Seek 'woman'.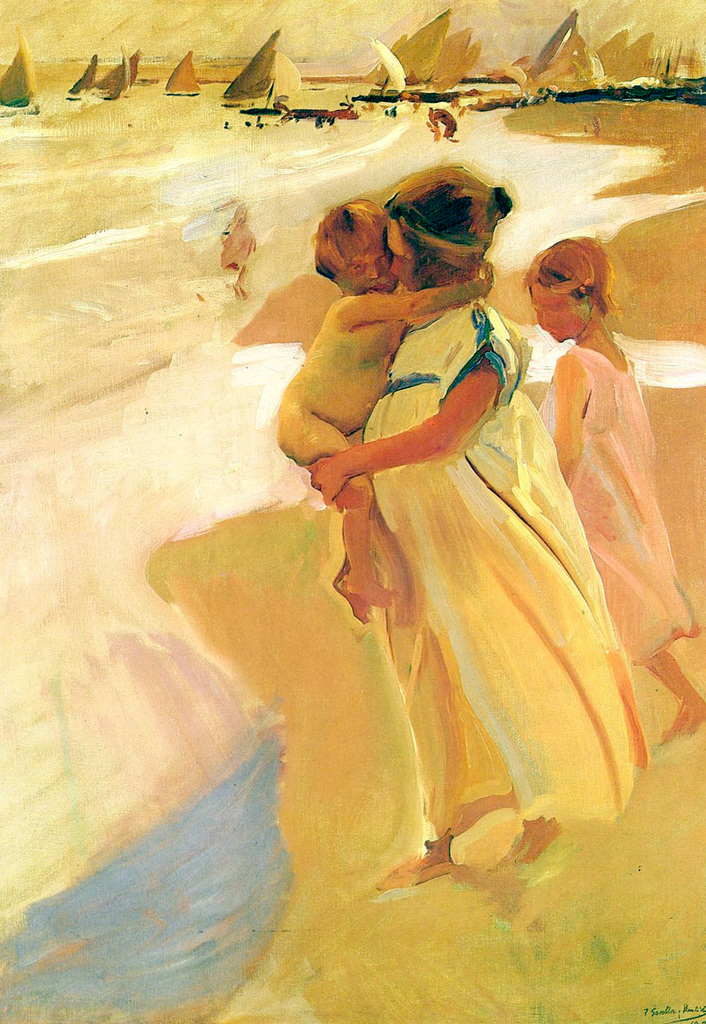
[307,164,652,888].
